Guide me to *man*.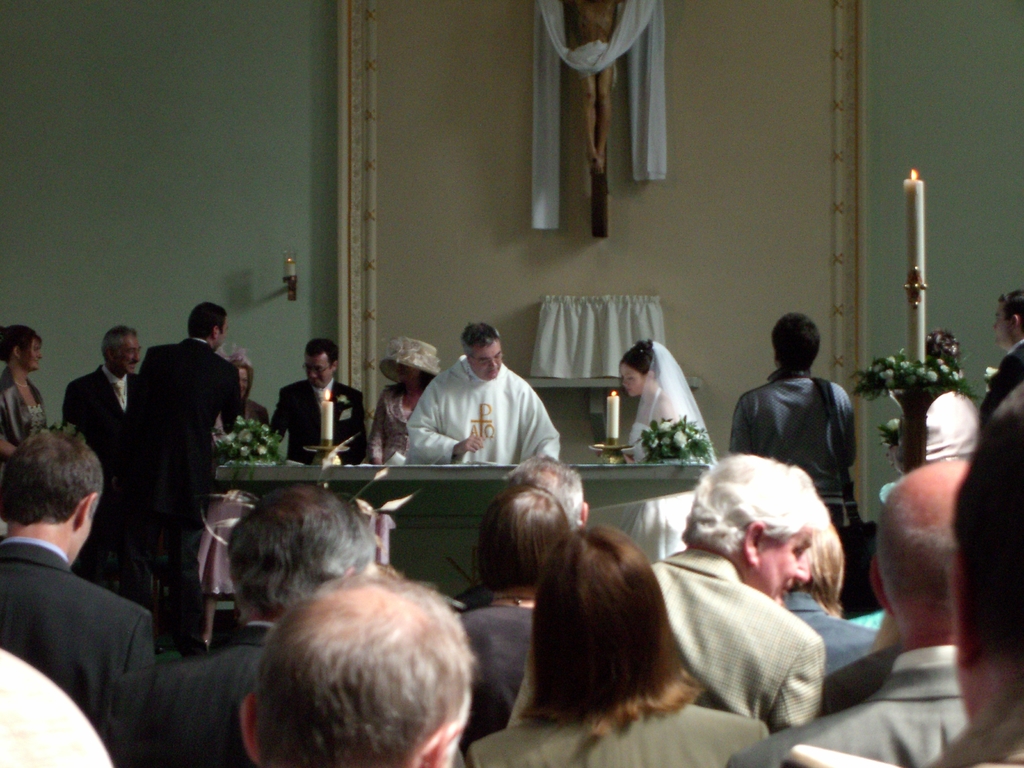
Guidance: 59:325:144:600.
